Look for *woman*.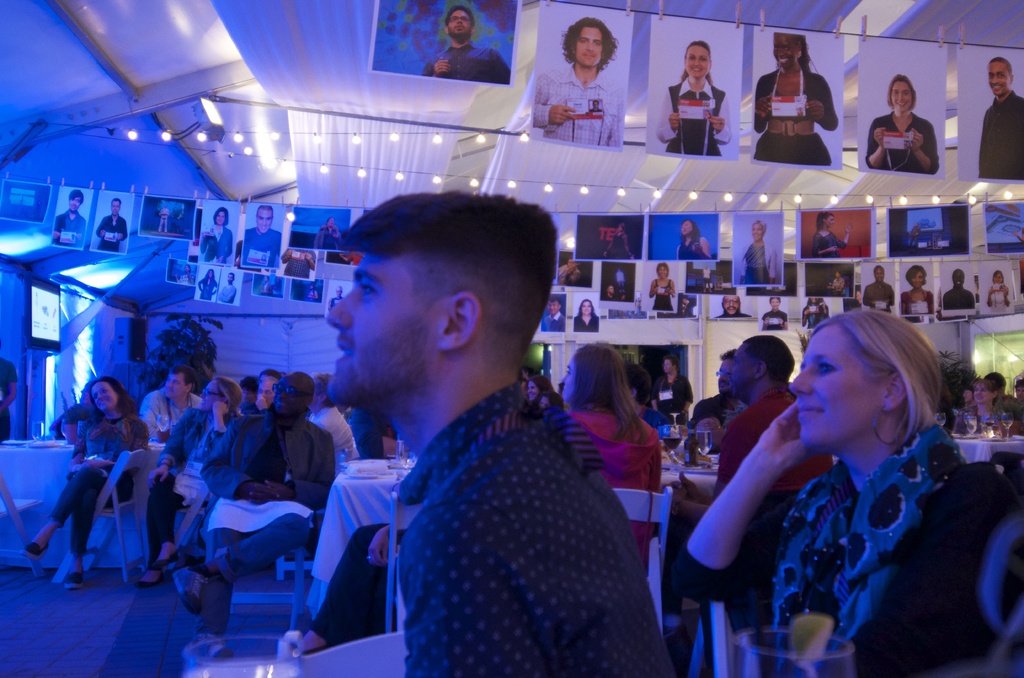
Found: locate(987, 271, 1009, 309).
